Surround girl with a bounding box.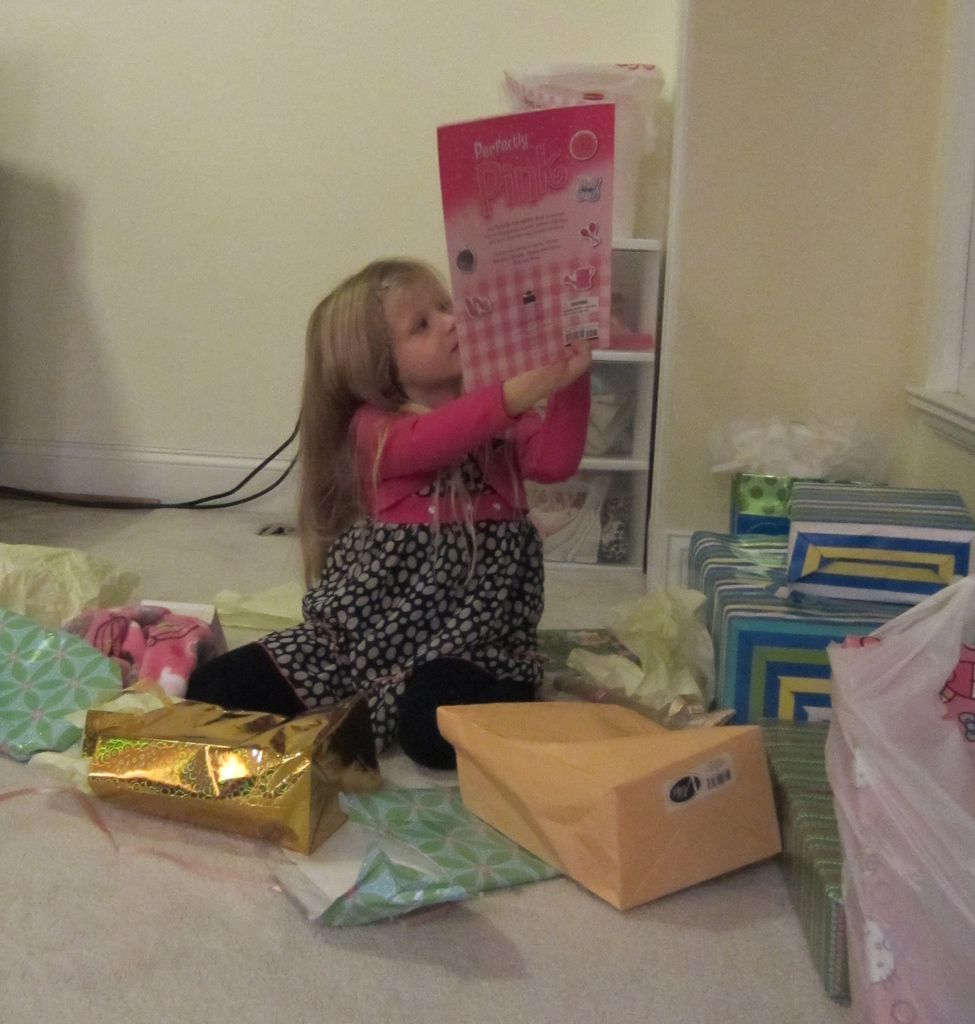
186 259 589 769.
